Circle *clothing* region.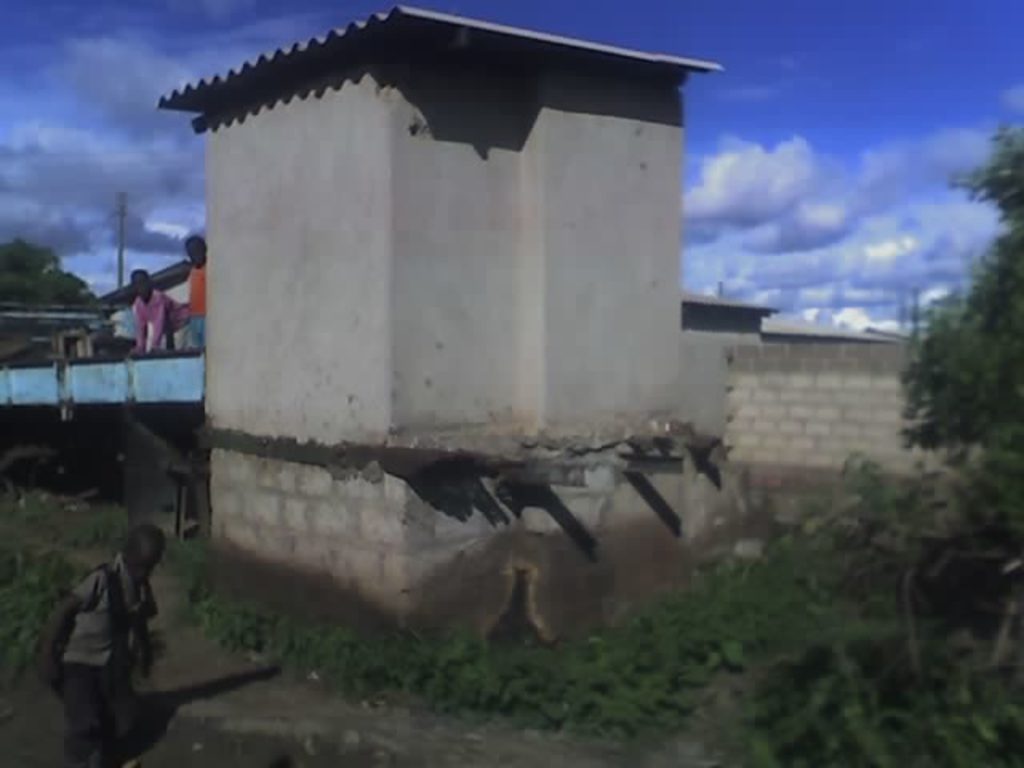
Region: (179, 262, 213, 347).
